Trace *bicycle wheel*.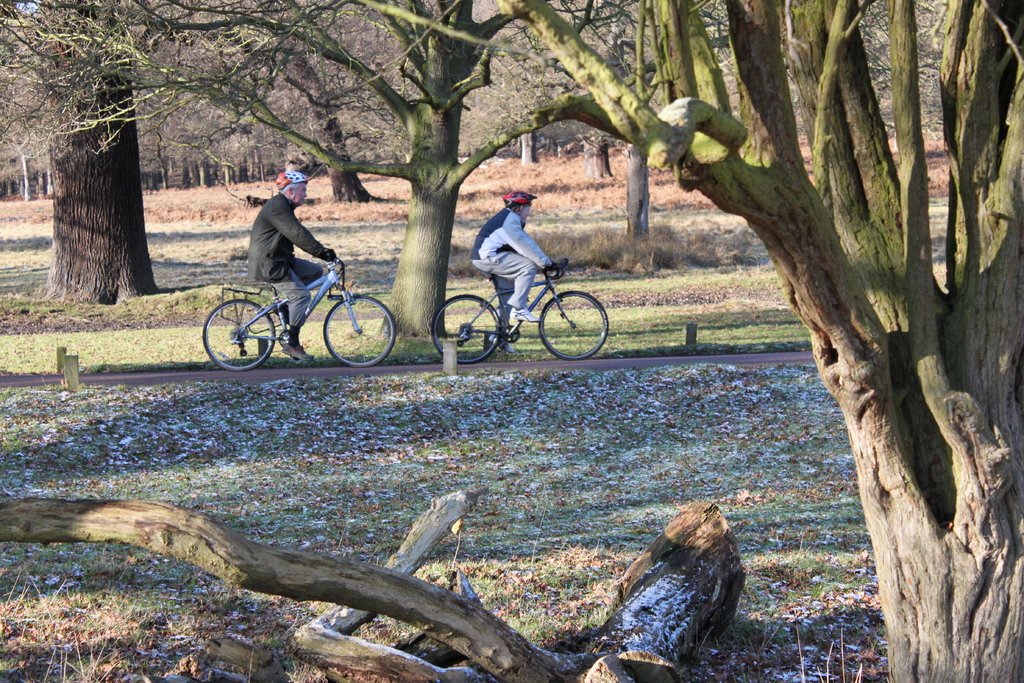
Traced to <region>205, 290, 266, 374</region>.
